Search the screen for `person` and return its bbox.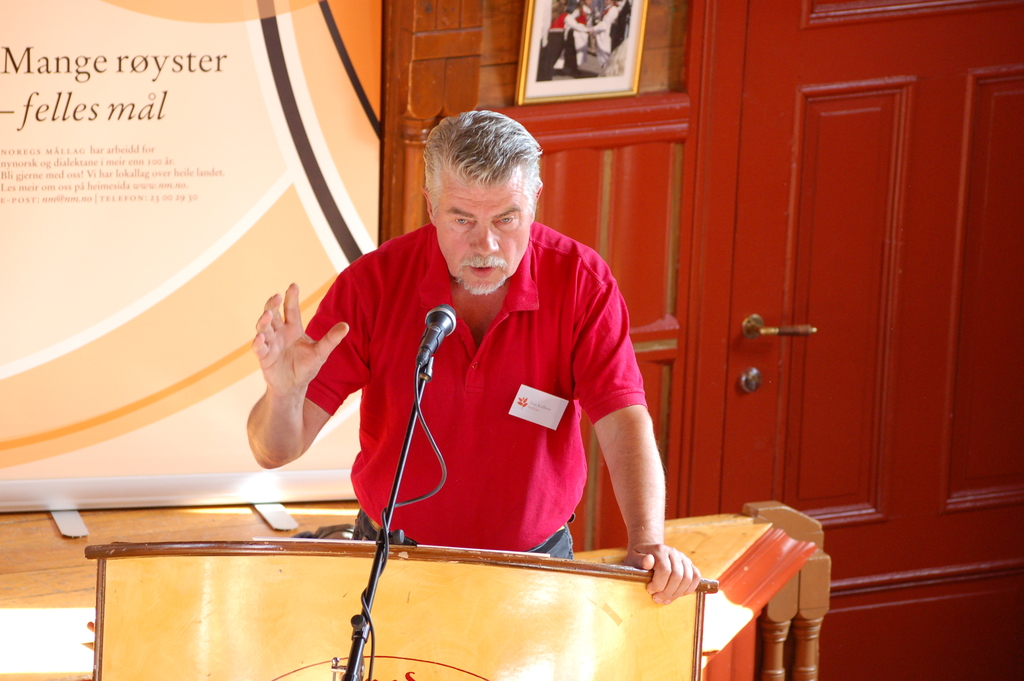
Found: select_region(278, 107, 697, 618).
